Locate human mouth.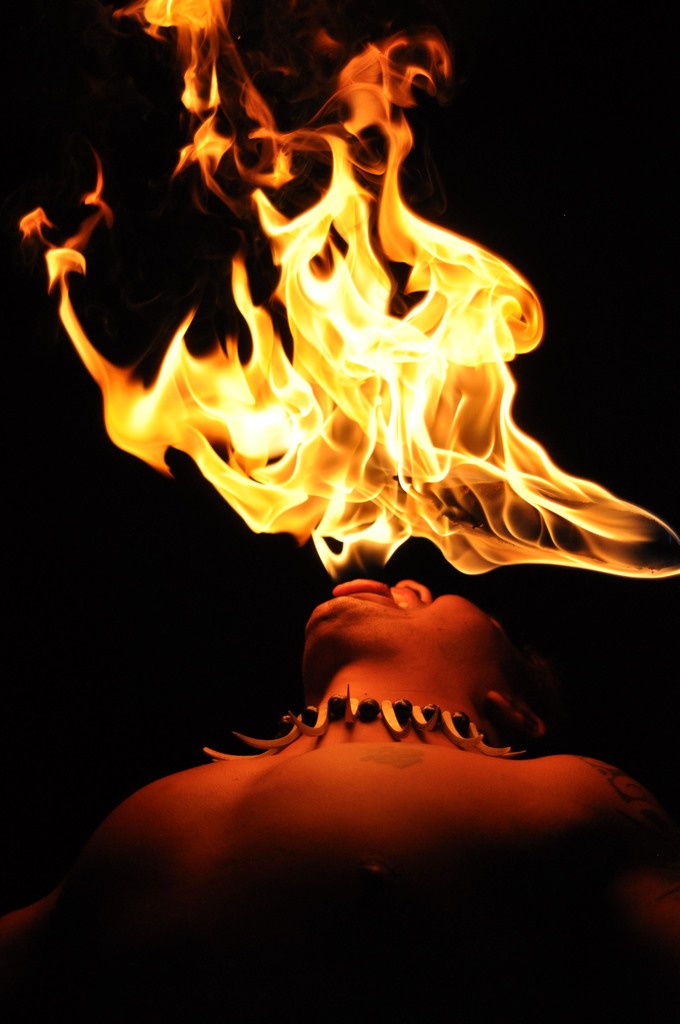
Bounding box: box(332, 577, 394, 607).
